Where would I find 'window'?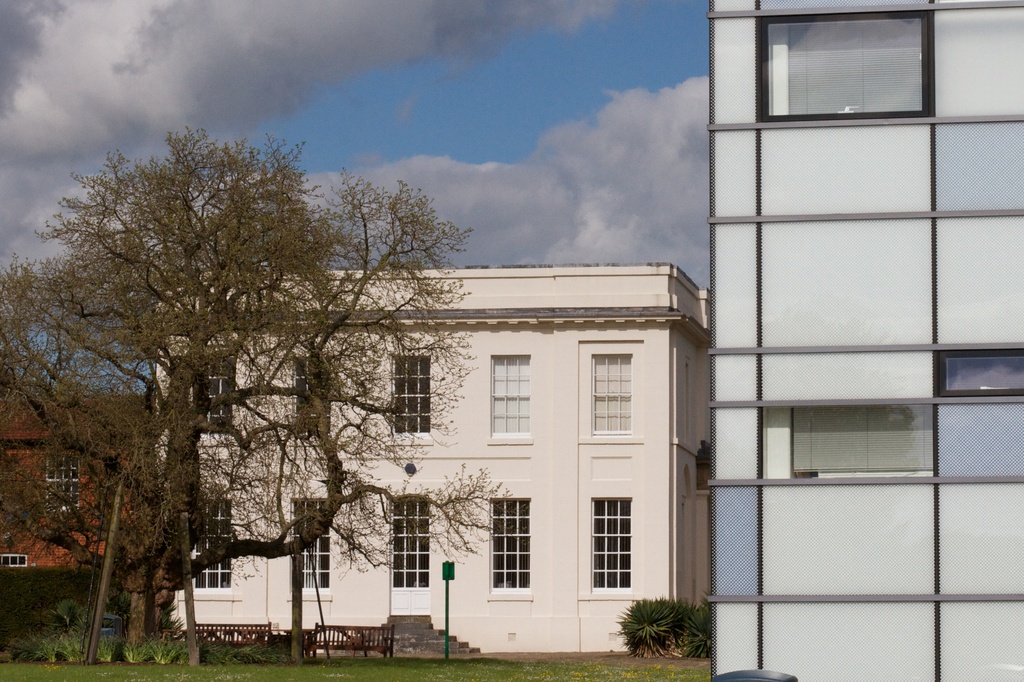
At {"x1": 490, "y1": 353, "x2": 534, "y2": 447}.
